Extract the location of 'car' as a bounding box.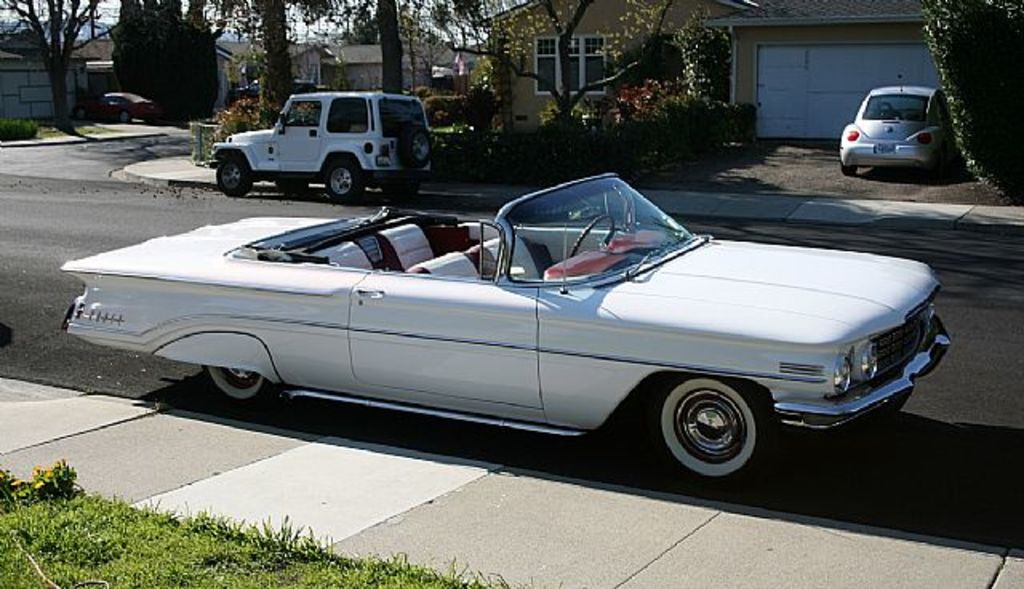
[x1=843, y1=83, x2=949, y2=174].
